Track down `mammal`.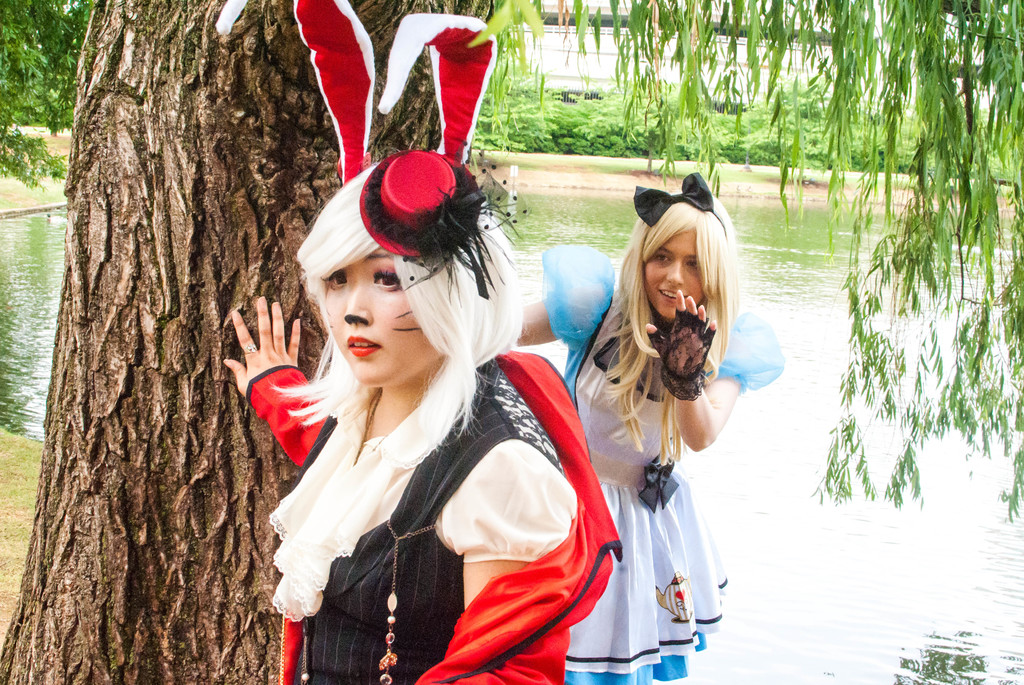
Tracked to bbox=[519, 170, 787, 684].
